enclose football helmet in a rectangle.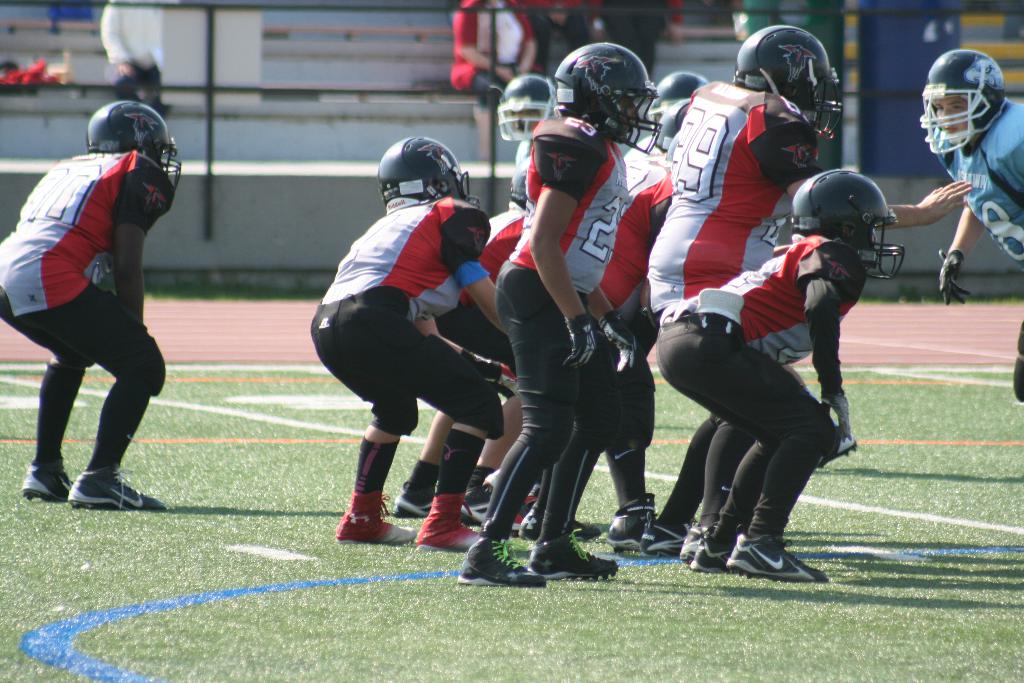
pyautogui.locateOnScreen(553, 46, 660, 163).
